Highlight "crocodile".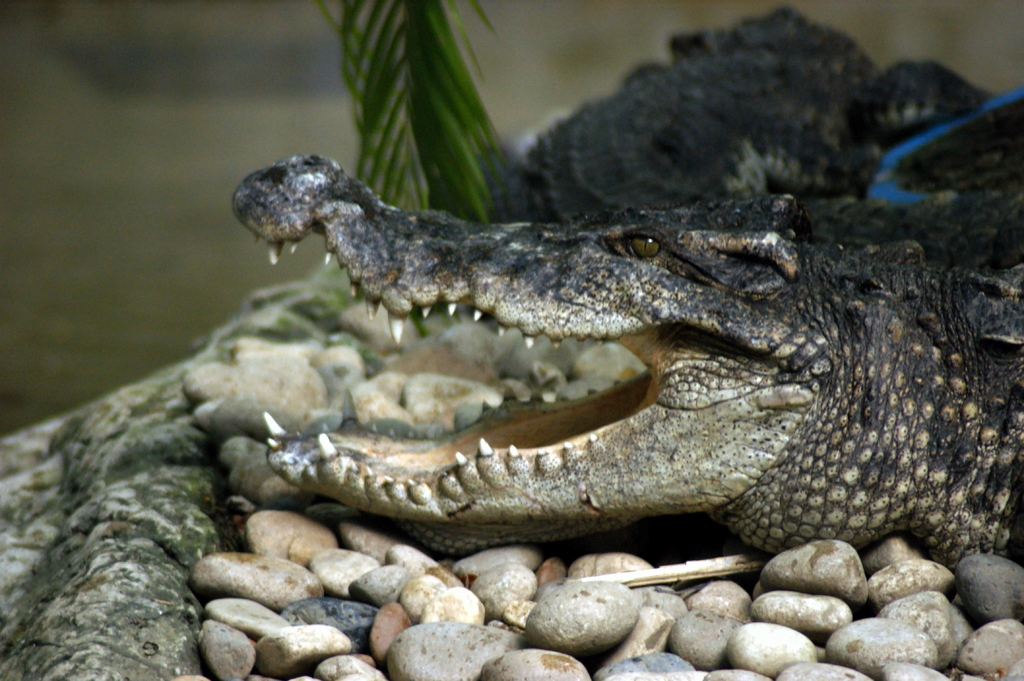
Highlighted region: <box>508,6,1023,264</box>.
